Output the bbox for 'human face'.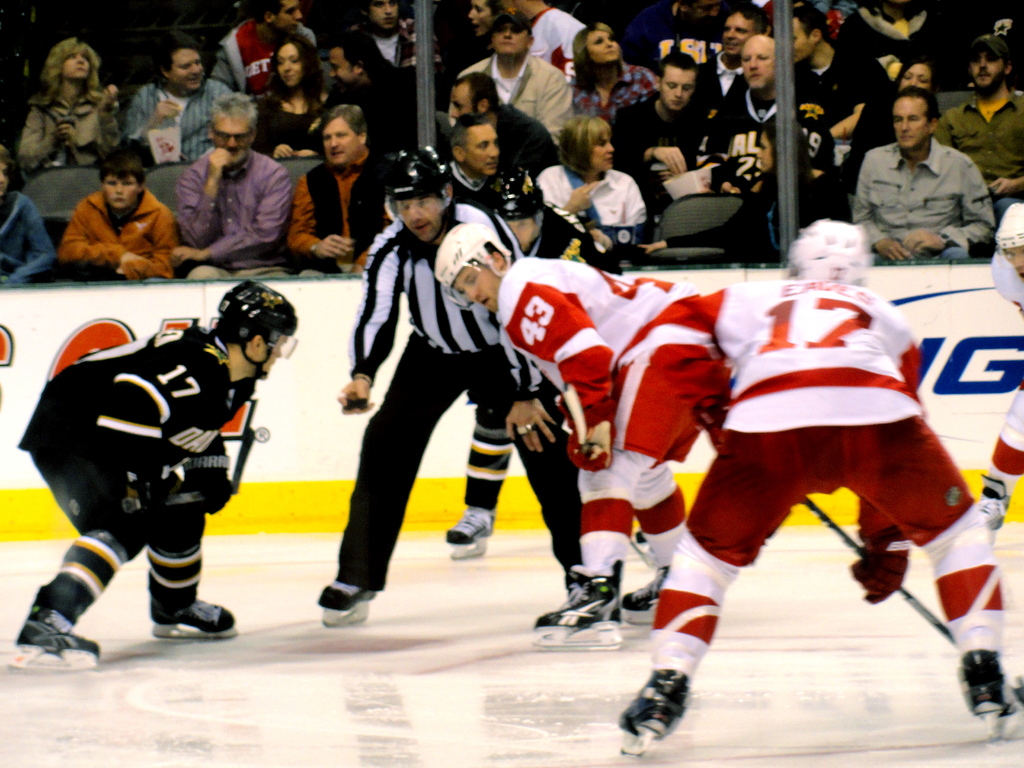
x1=275, y1=41, x2=300, y2=88.
